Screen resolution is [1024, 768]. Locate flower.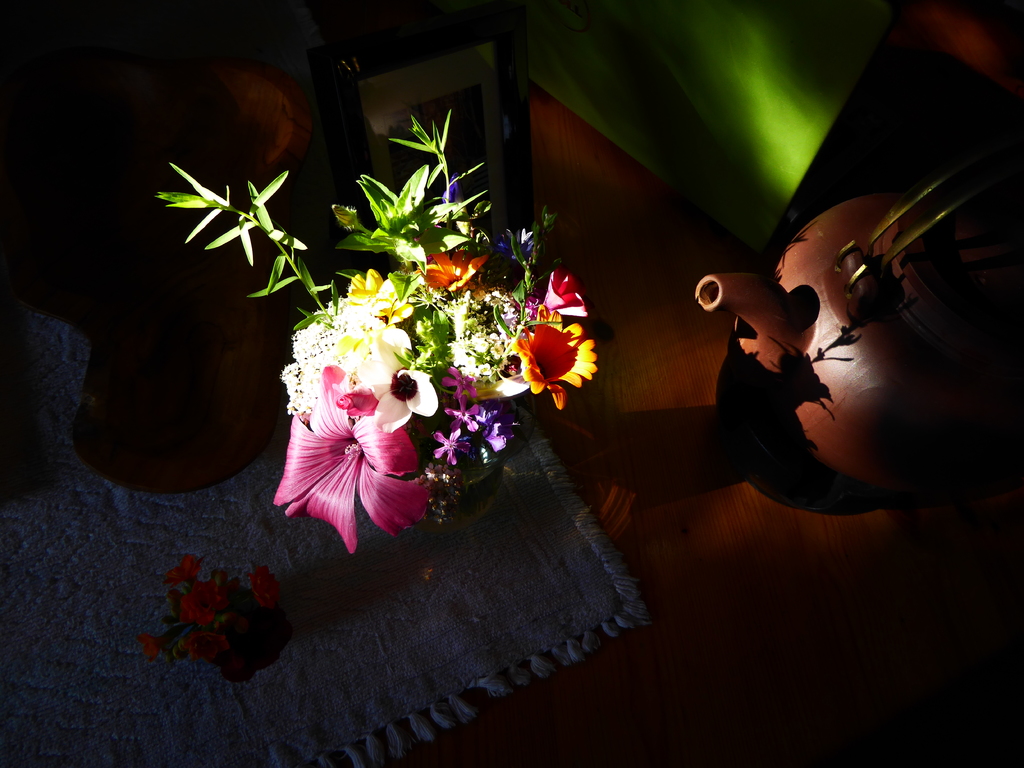
181,636,229,663.
